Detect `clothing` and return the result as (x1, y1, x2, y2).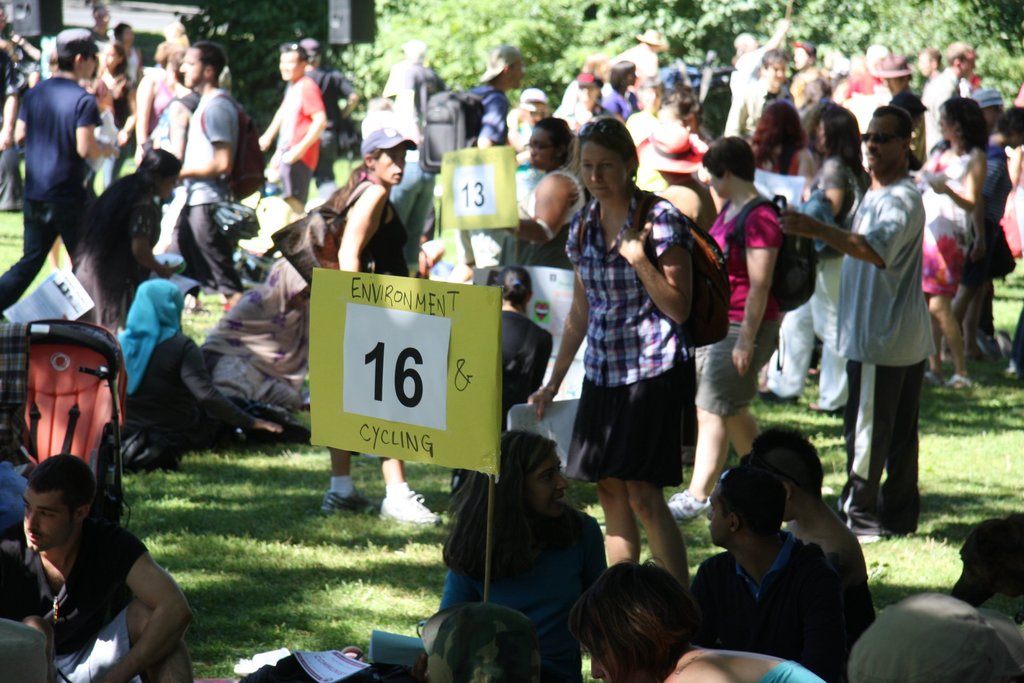
(687, 495, 870, 671).
